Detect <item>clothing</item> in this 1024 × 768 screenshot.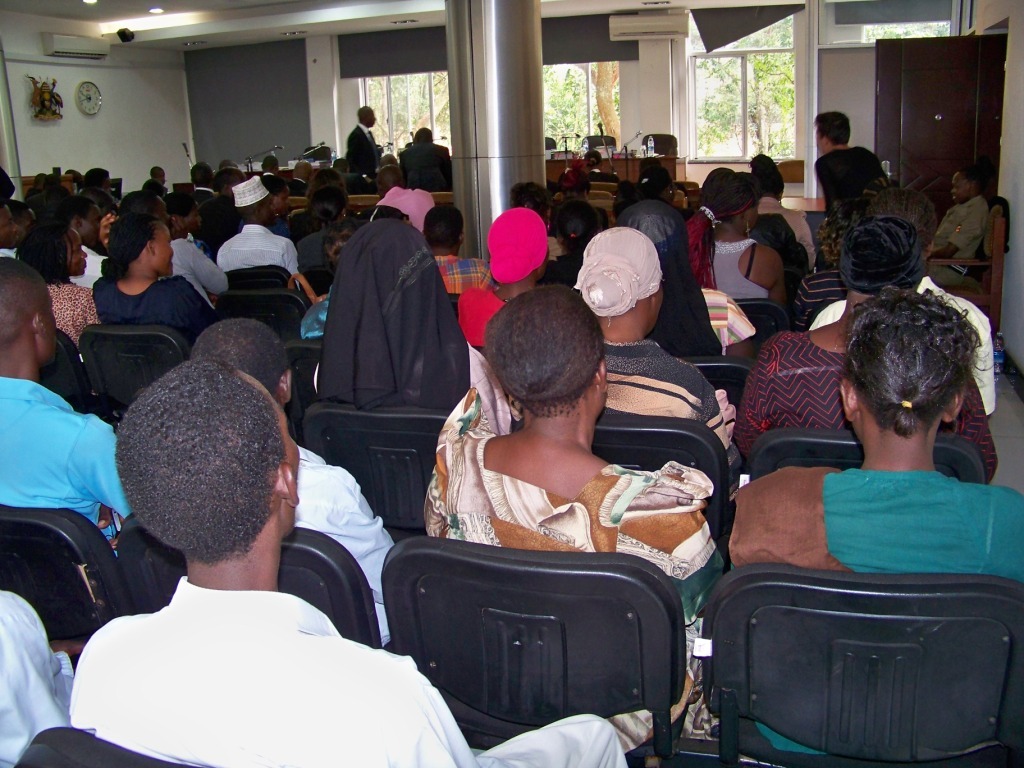
Detection: [x1=215, y1=222, x2=301, y2=272].
